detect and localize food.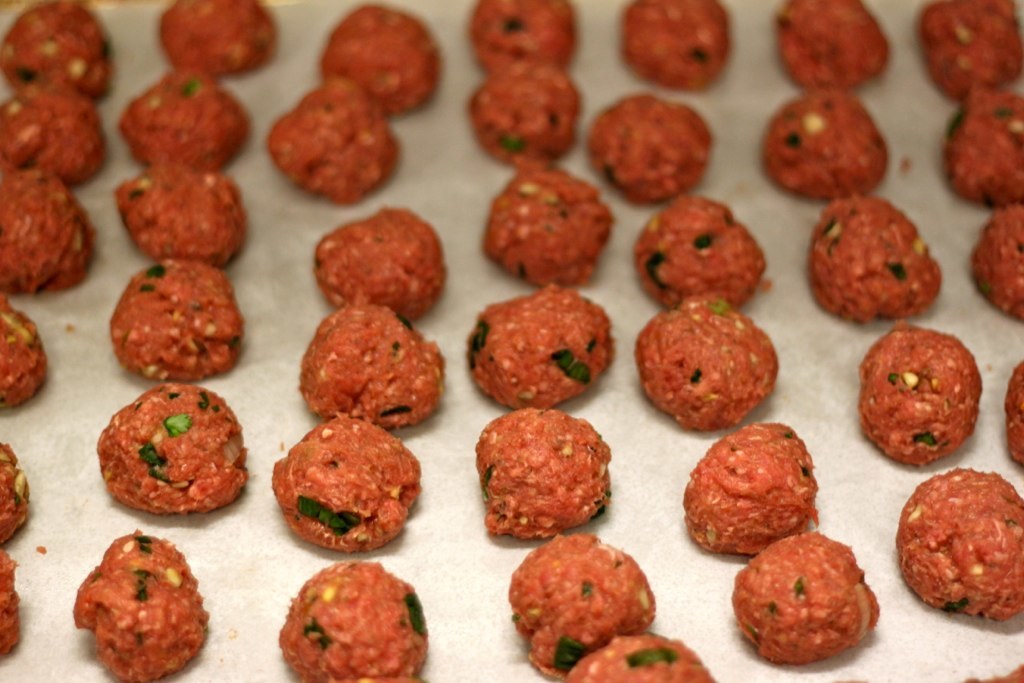
Localized at l=0, t=168, r=100, b=293.
